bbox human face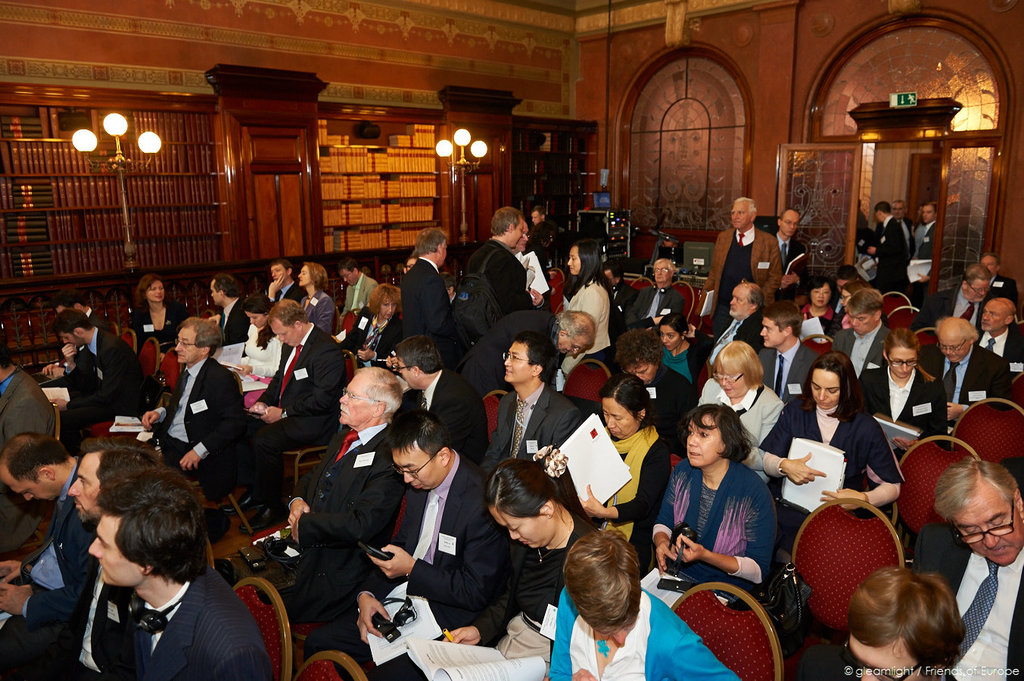
[left=810, top=369, right=838, bottom=410]
